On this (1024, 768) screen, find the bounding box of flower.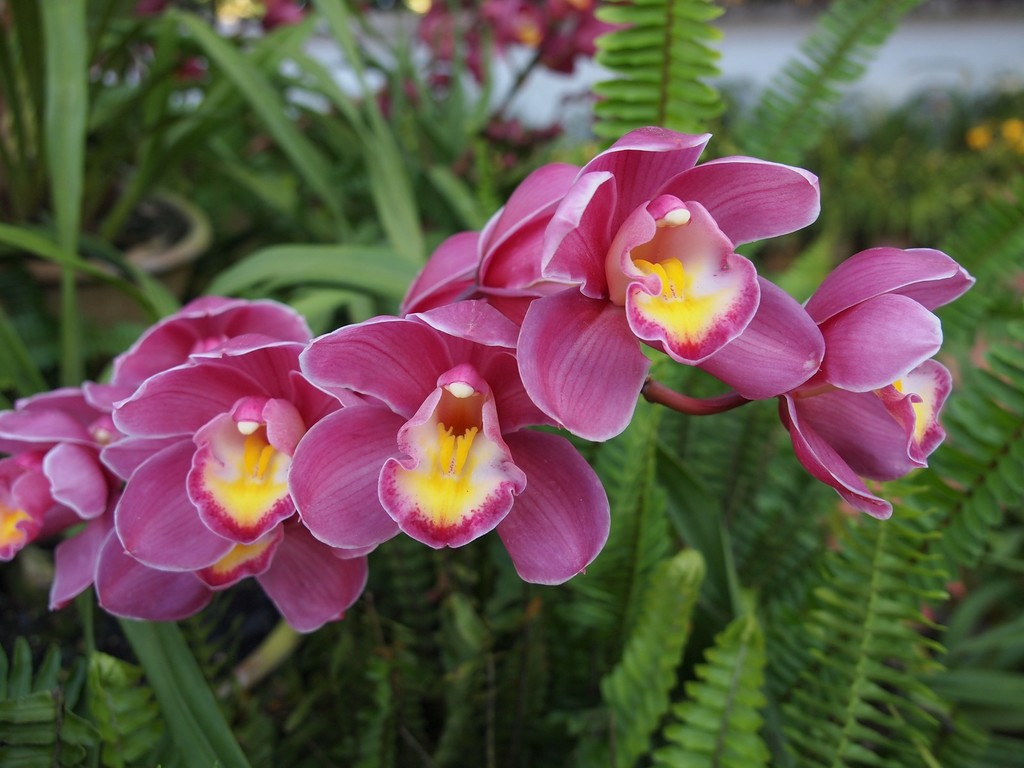
Bounding box: locate(826, 331, 1022, 638).
